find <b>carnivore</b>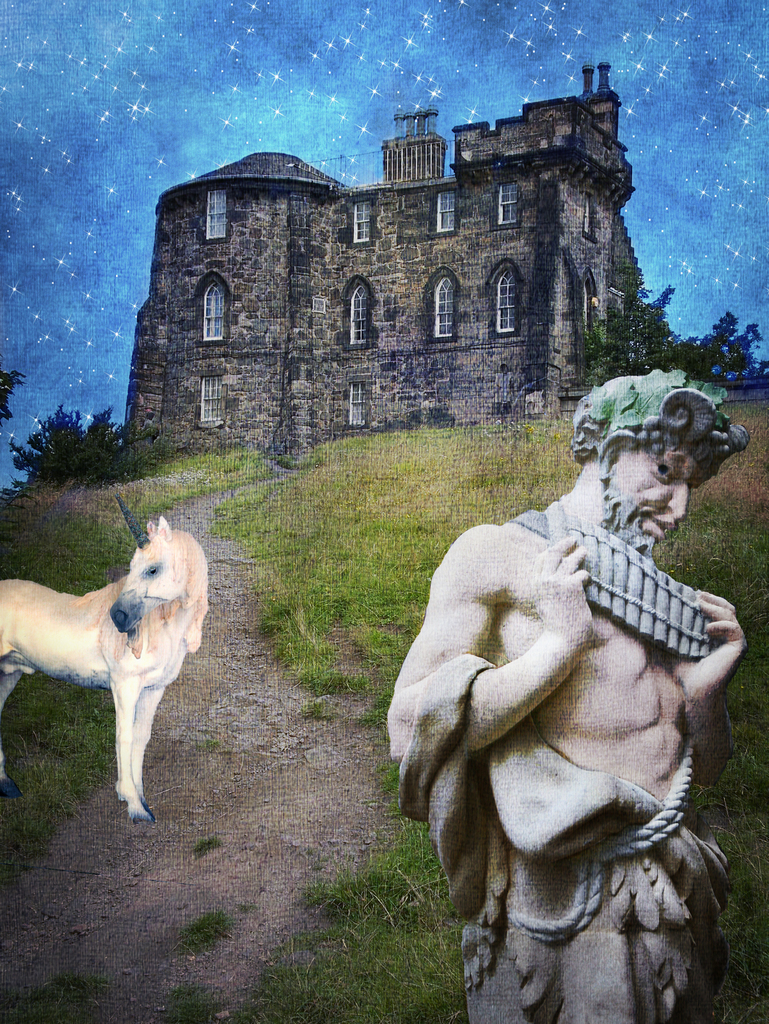
379,369,752,1023
